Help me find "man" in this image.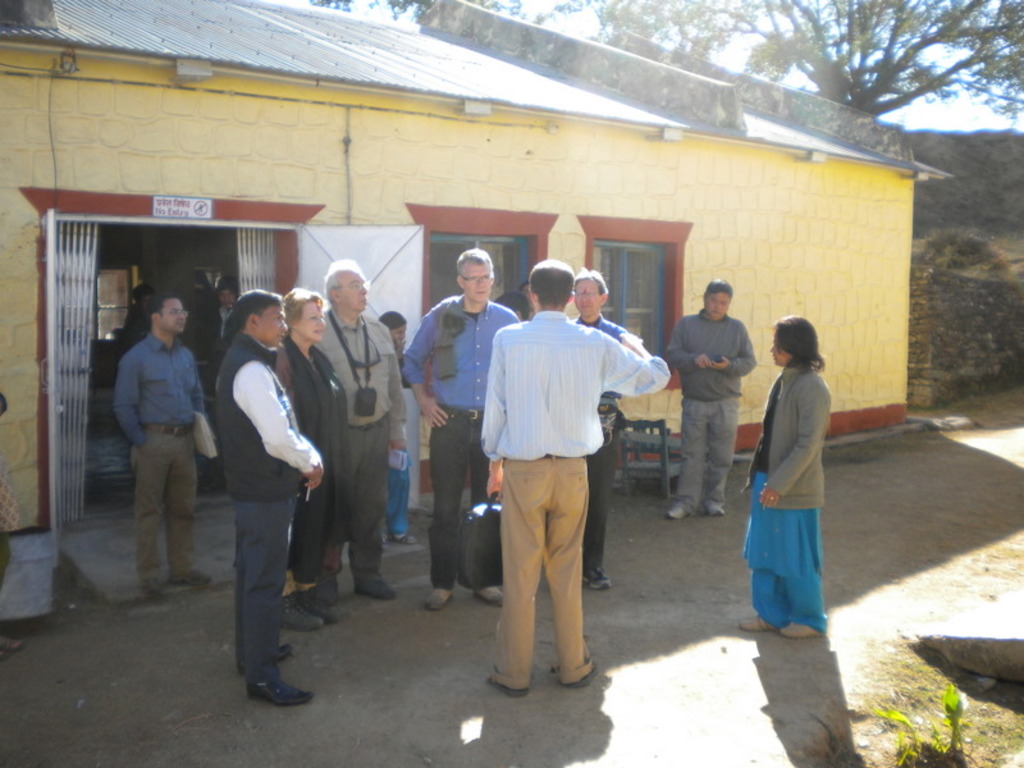
Found it: [left=566, top=264, right=643, bottom=600].
